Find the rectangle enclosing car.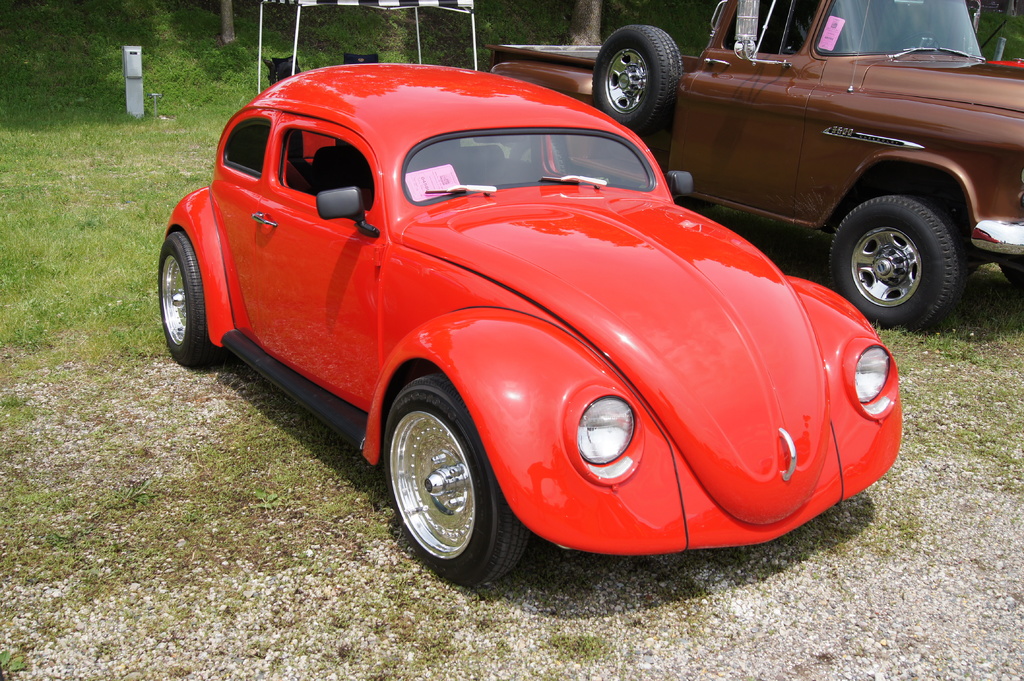
987/57/1023/67.
